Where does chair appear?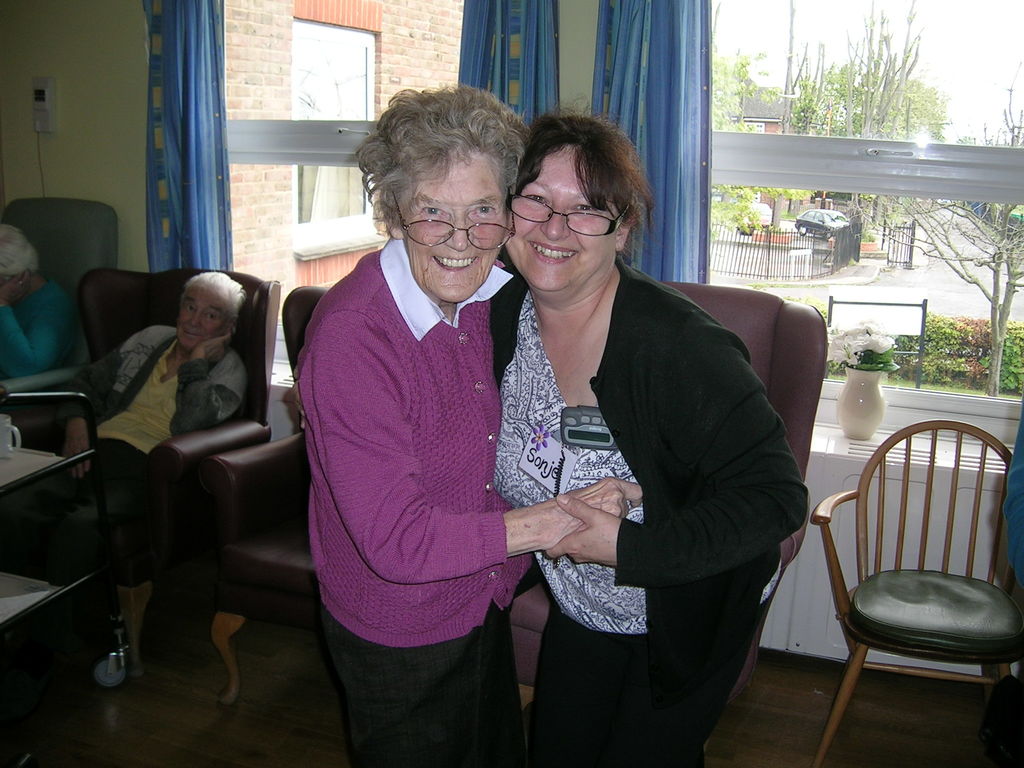
Appears at rect(0, 196, 124, 448).
